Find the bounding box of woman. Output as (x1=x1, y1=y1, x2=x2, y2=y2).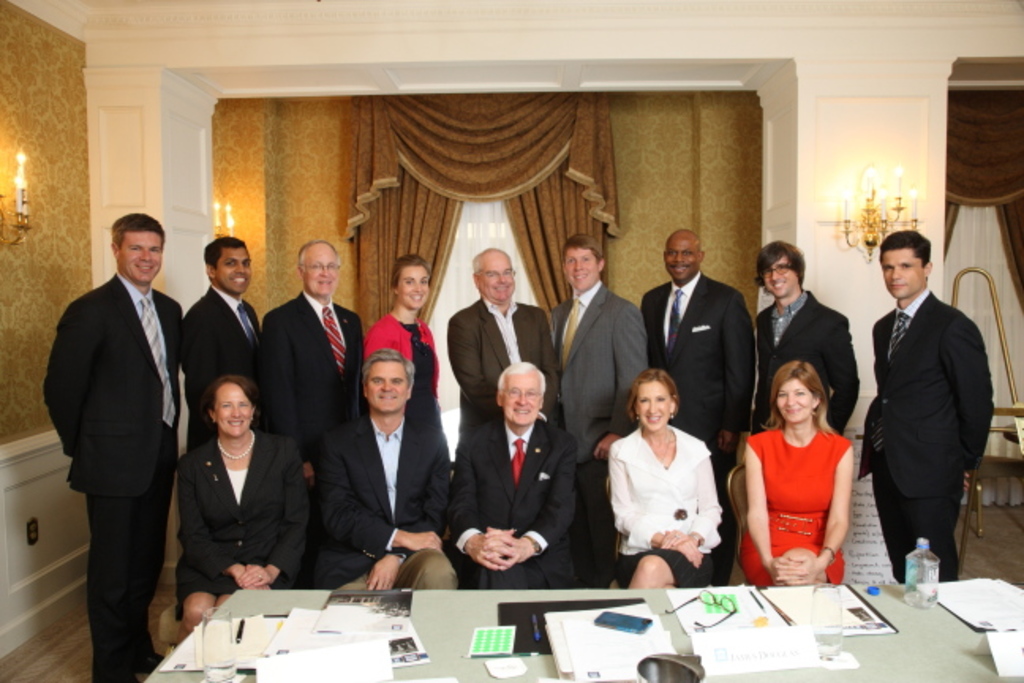
(x1=736, y1=362, x2=852, y2=585).
